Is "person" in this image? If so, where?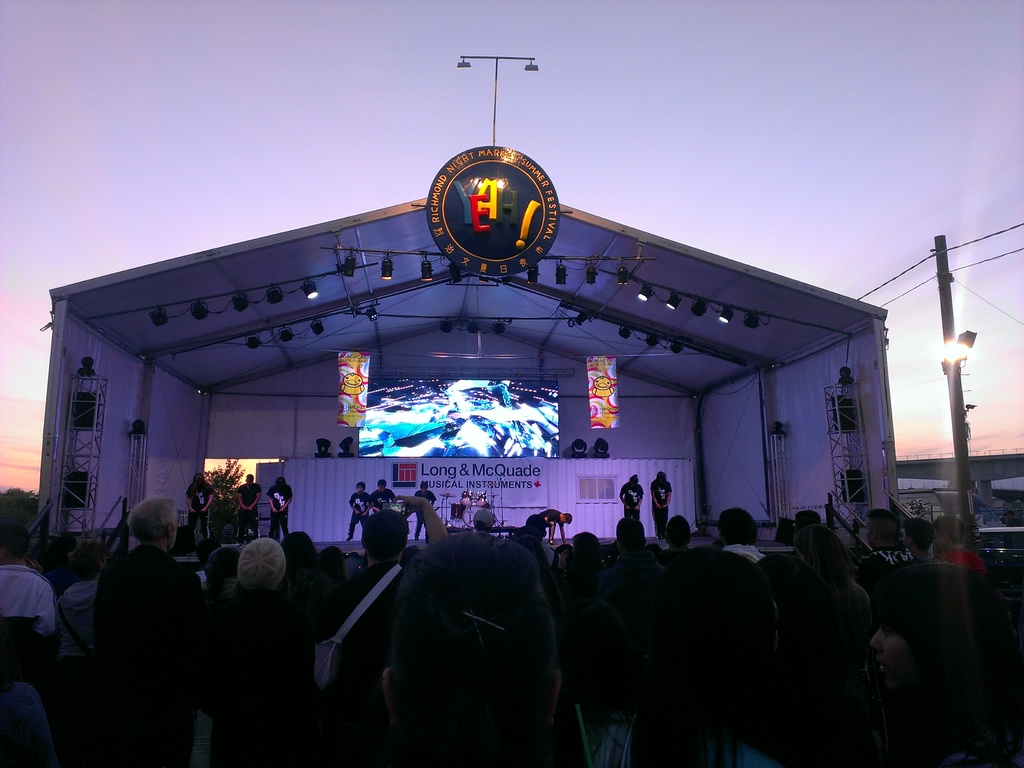
Yes, at [94, 494, 211, 767].
